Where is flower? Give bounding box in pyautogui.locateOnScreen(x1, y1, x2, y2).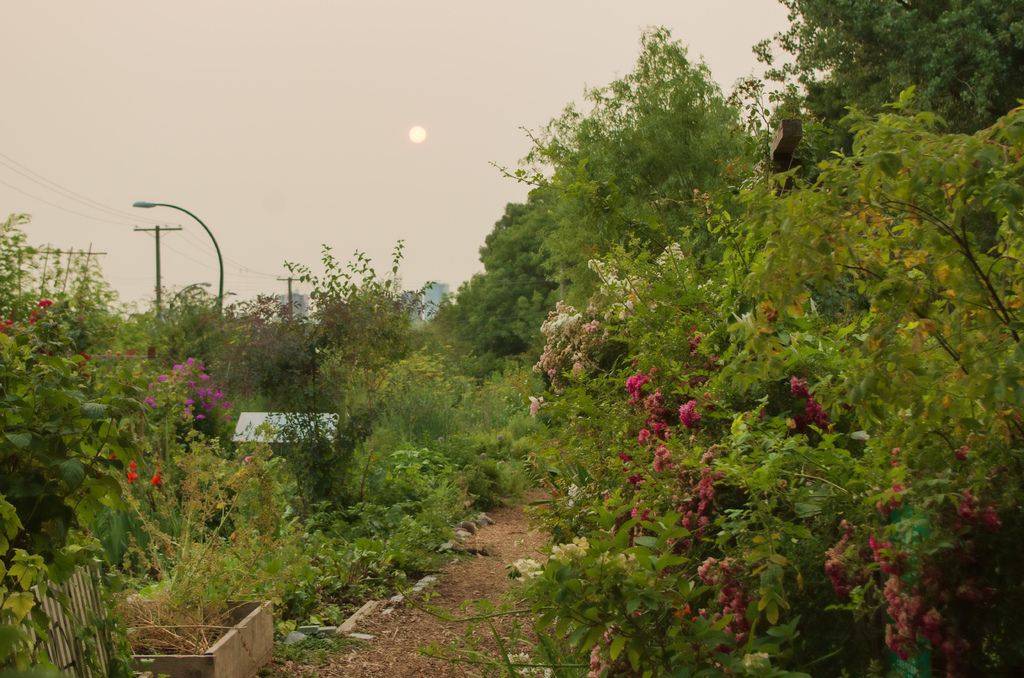
pyautogui.locateOnScreen(125, 460, 139, 486).
